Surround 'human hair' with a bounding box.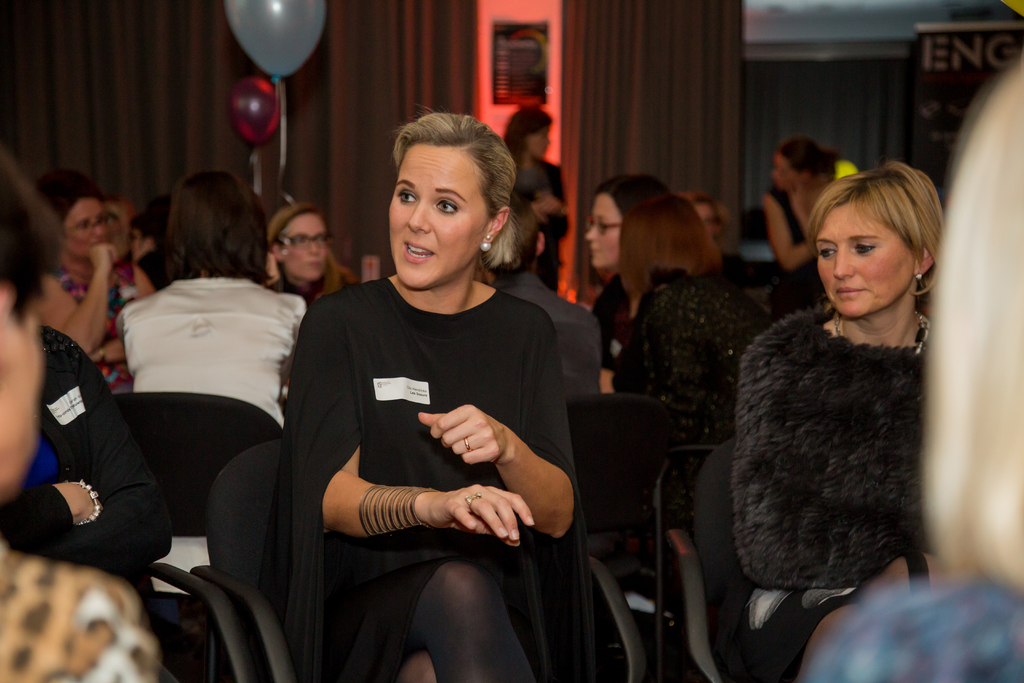
{"left": 49, "top": 169, "right": 100, "bottom": 233}.
